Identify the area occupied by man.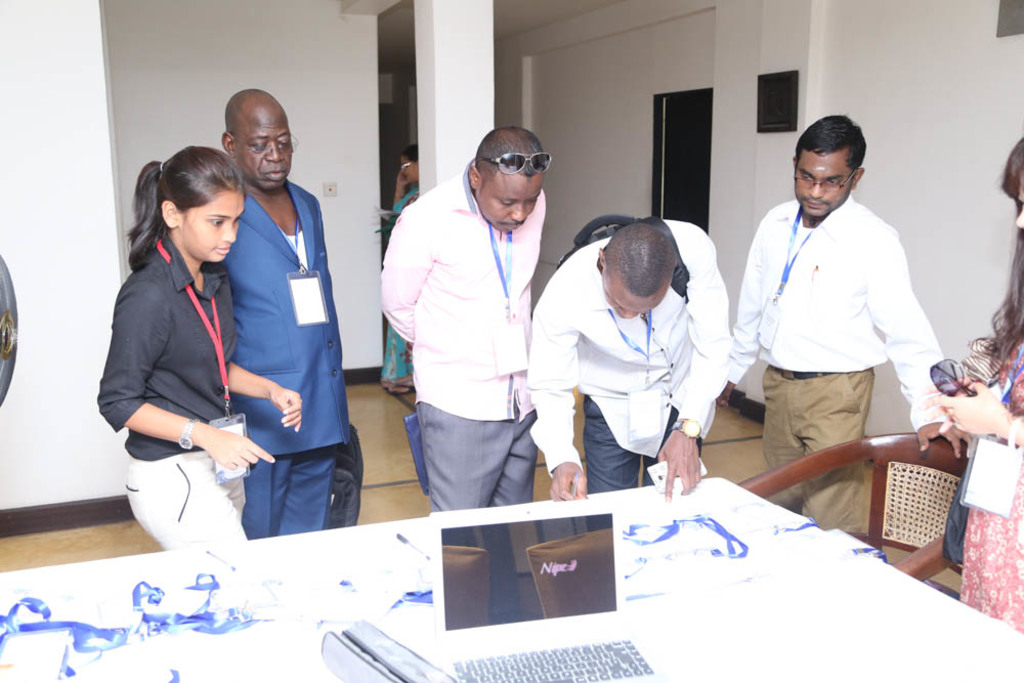
Area: box=[522, 216, 732, 498].
